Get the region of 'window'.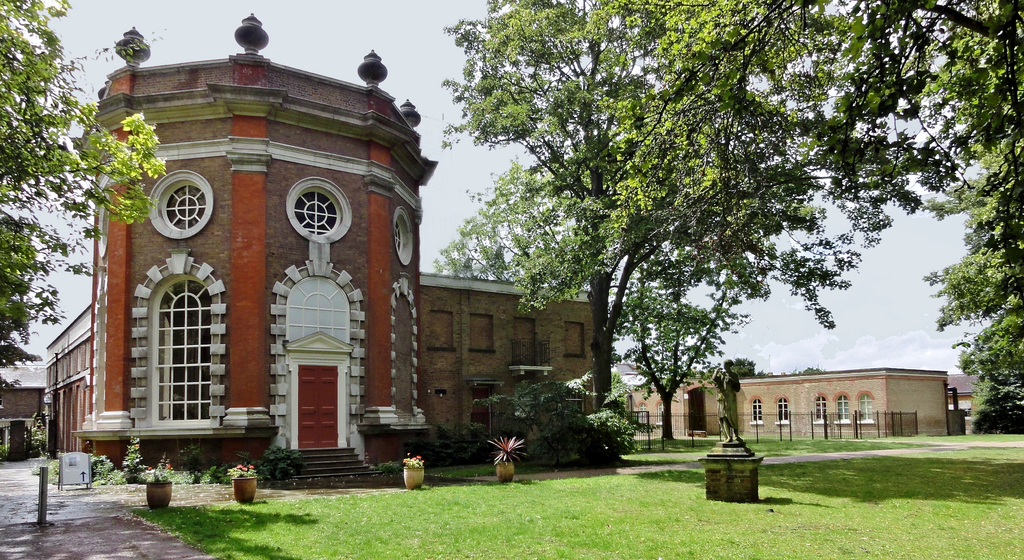
814 390 835 425.
